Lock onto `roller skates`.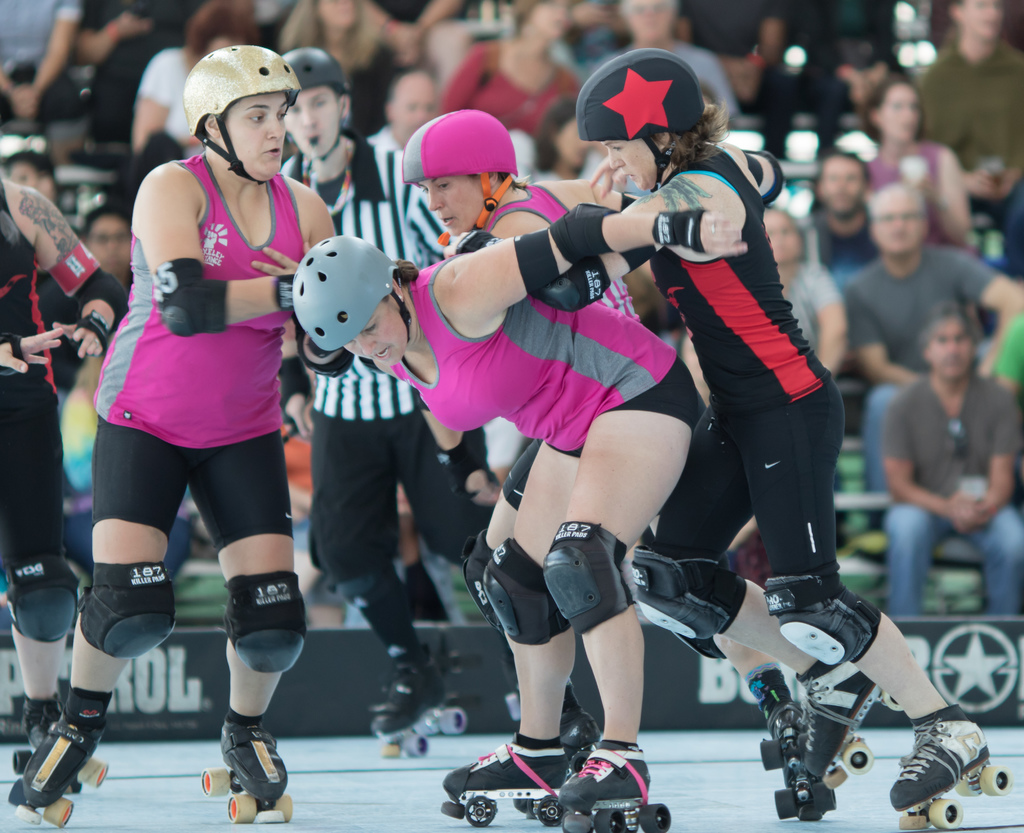
Locked: box(8, 686, 109, 830).
